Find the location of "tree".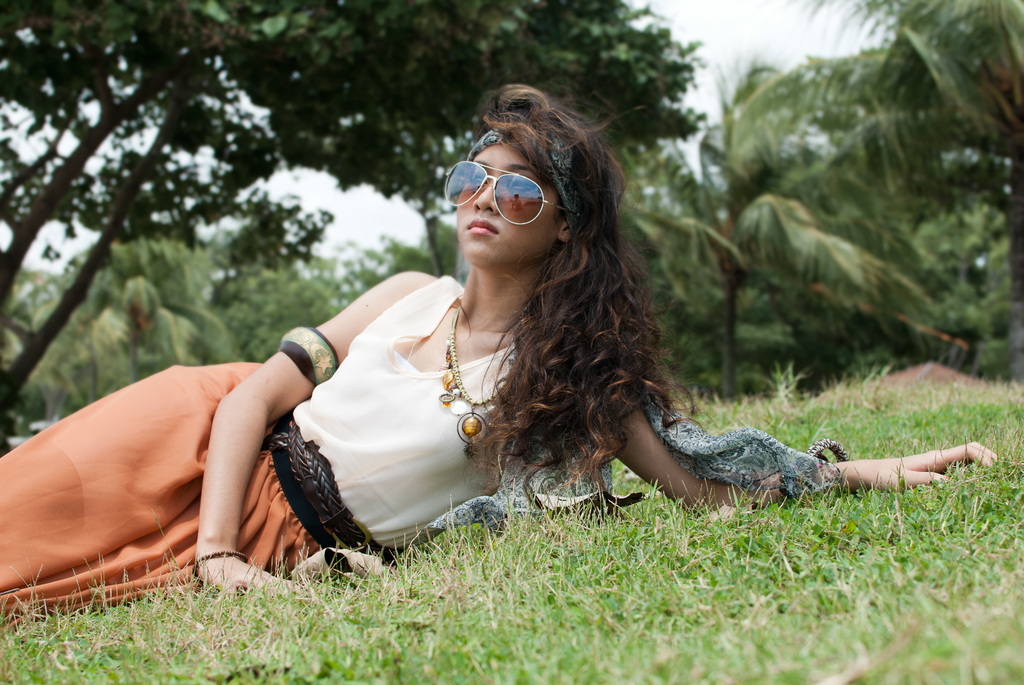
Location: locate(770, 0, 1023, 312).
